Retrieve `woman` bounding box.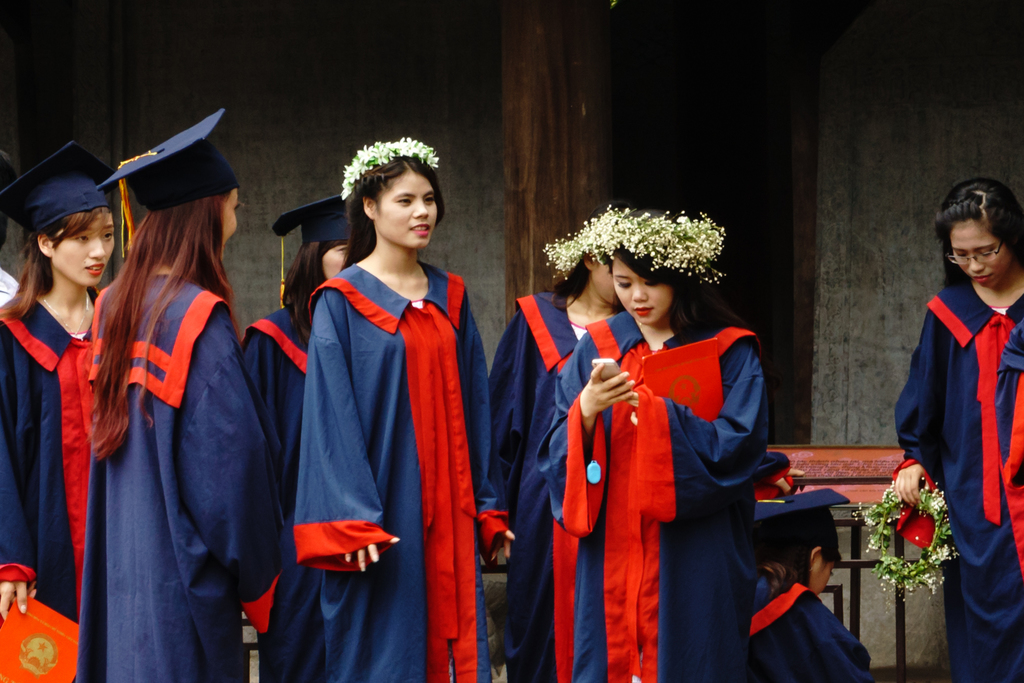
Bounding box: {"left": 241, "top": 188, "right": 353, "bottom": 682}.
